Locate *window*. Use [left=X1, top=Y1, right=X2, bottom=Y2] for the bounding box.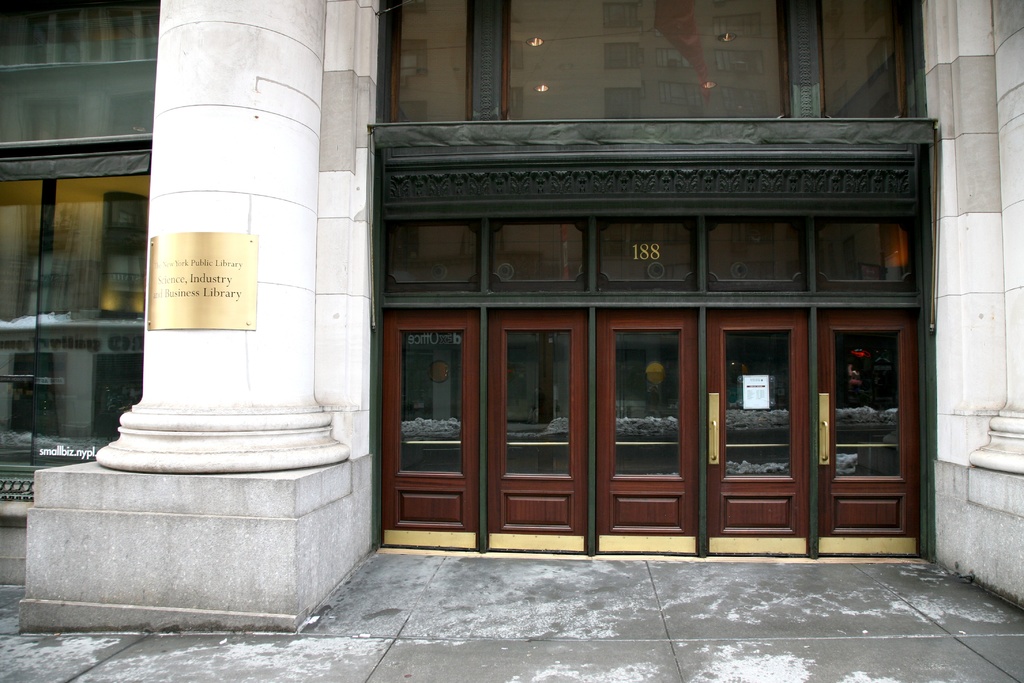
[left=384, top=0, right=917, bottom=124].
